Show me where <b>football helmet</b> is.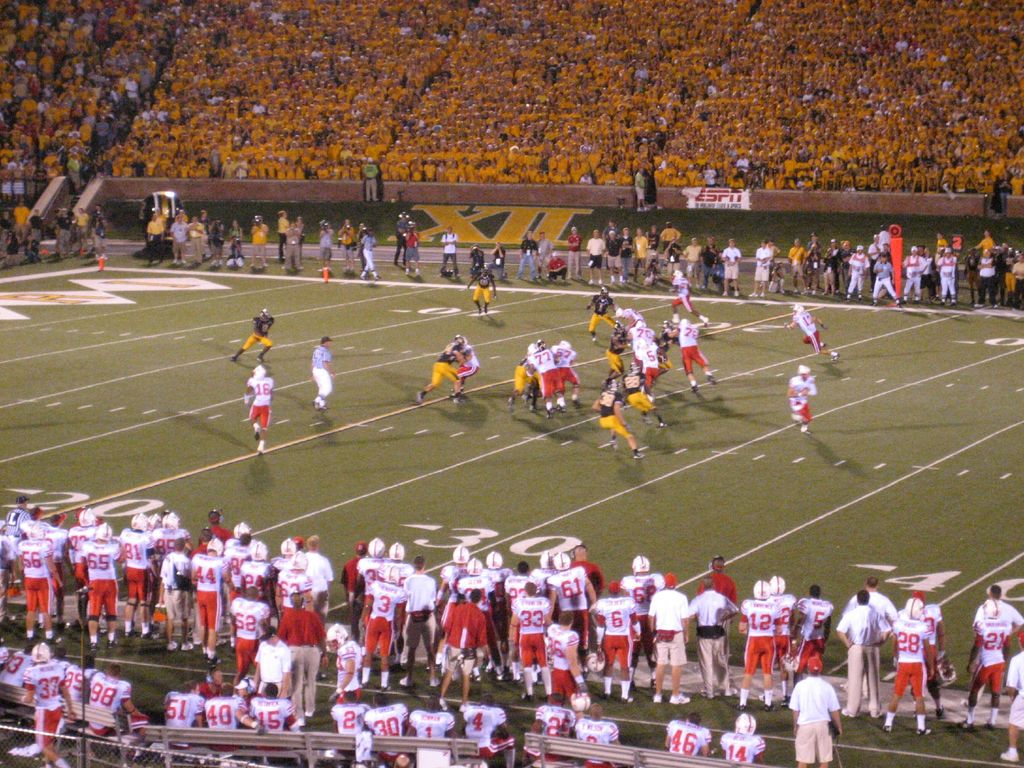
<b>football helmet</b> is at region(461, 557, 483, 575).
